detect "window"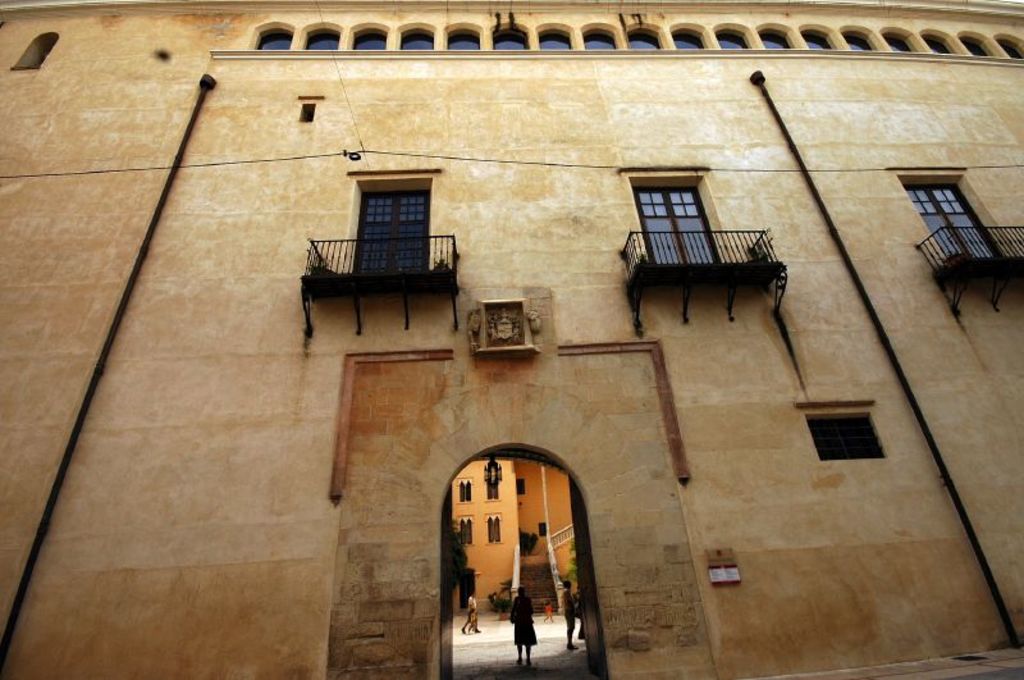
Rect(261, 27, 291, 51)
